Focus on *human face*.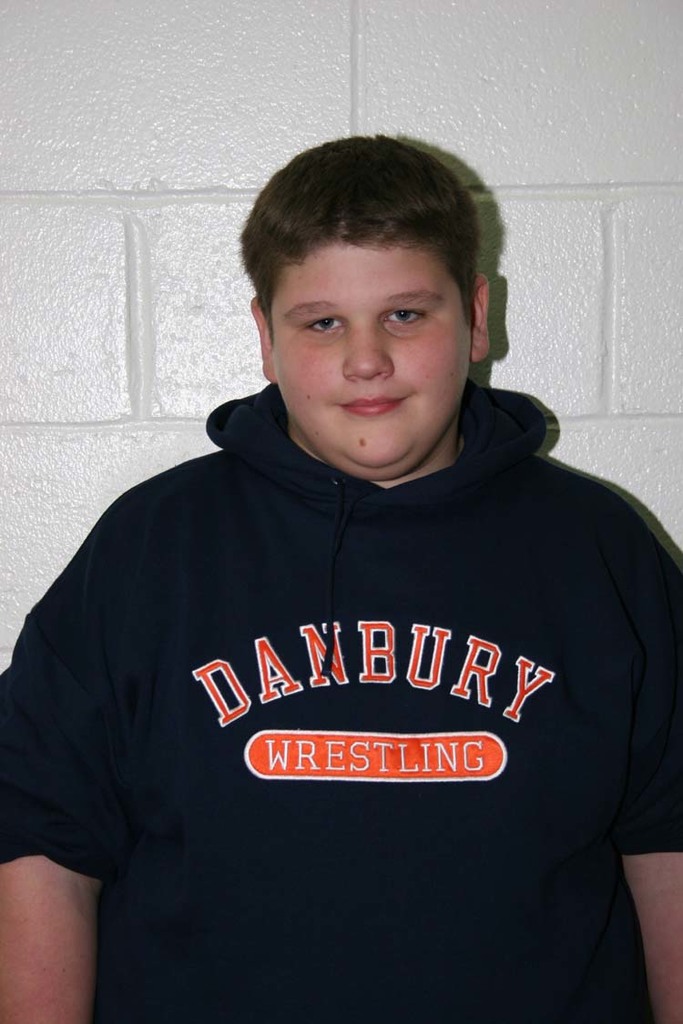
Focused at rect(270, 238, 471, 464).
